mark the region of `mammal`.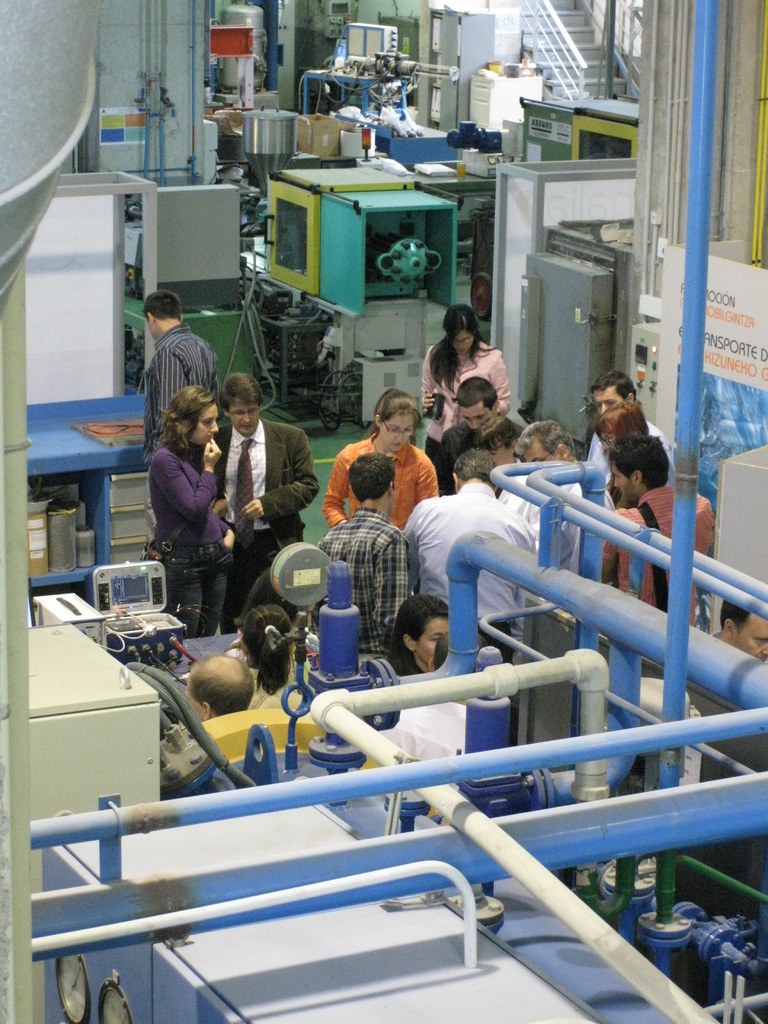
Region: 382, 591, 454, 679.
